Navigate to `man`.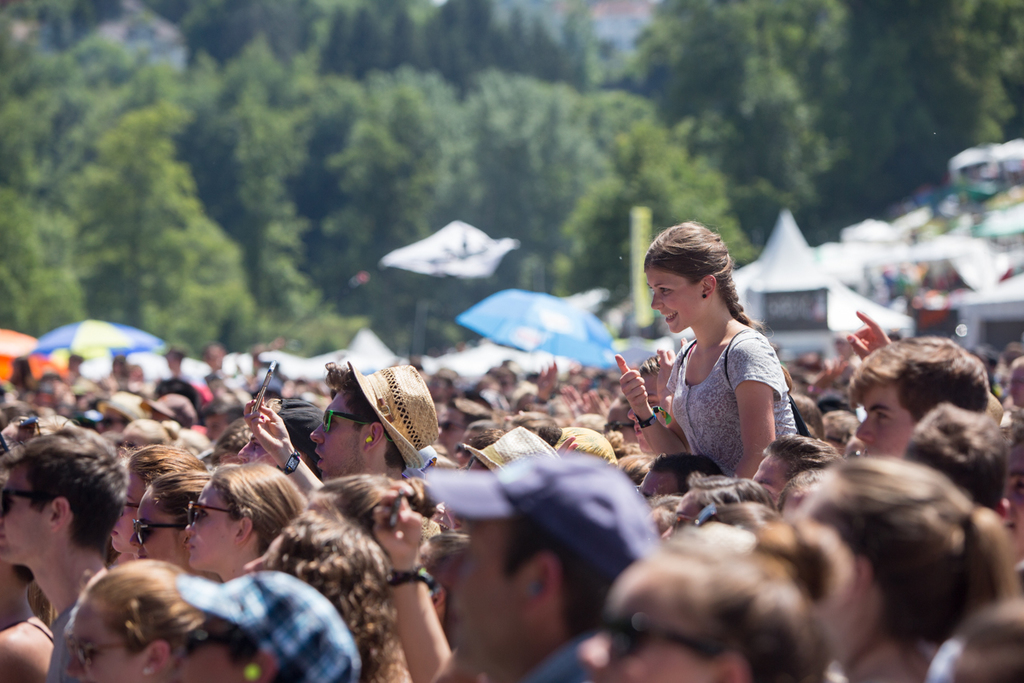
Navigation target: pyautogui.locateOnScreen(847, 325, 992, 464).
